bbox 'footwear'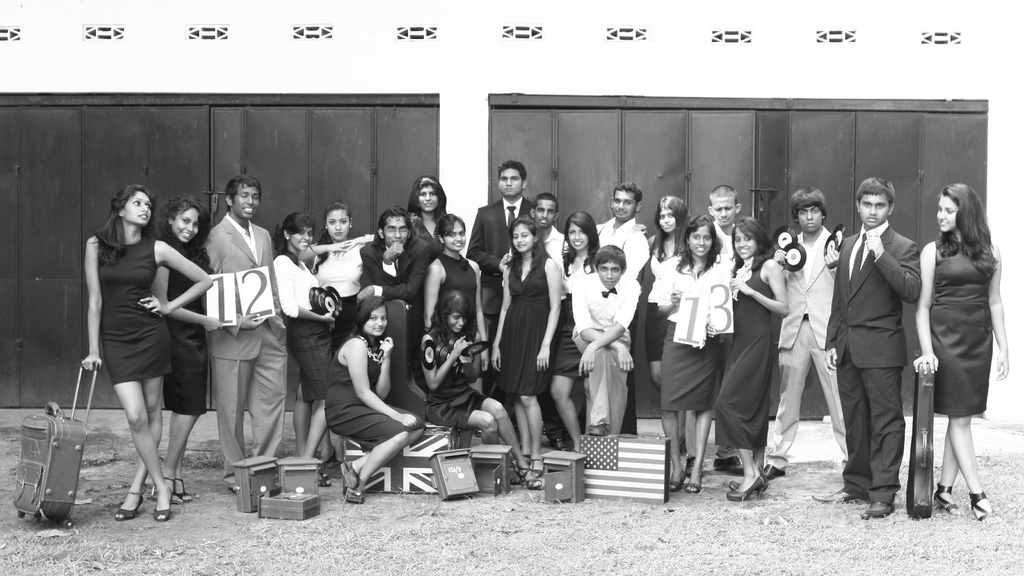
crop(589, 428, 609, 437)
